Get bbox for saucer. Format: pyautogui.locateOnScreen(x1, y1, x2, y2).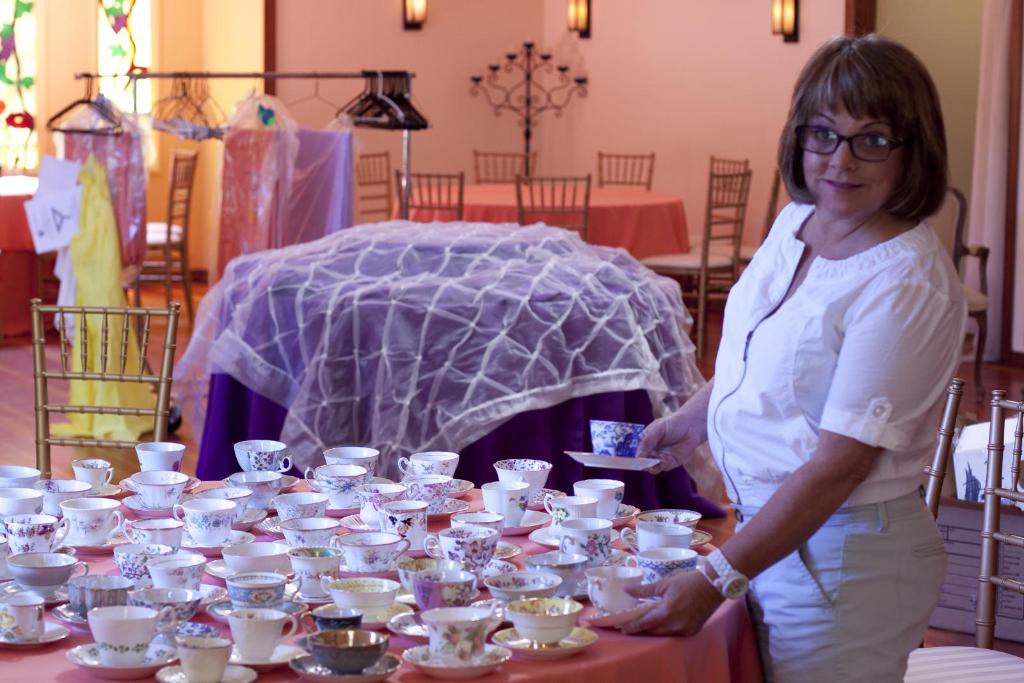
pyautogui.locateOnScreen(476, 561, 522, 588).
